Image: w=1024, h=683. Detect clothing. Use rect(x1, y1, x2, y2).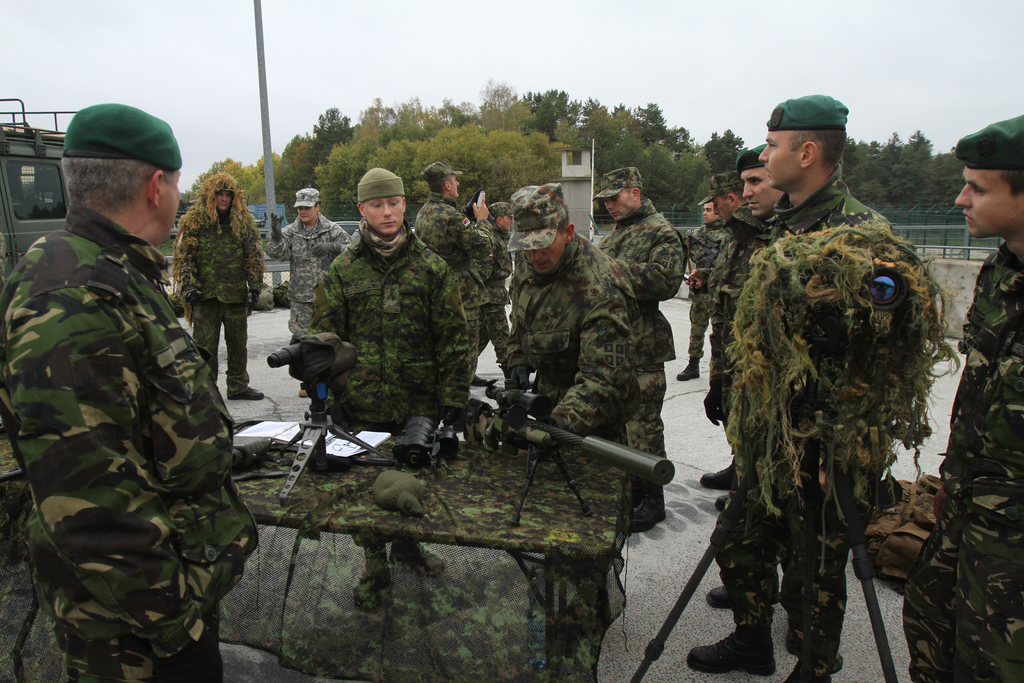
rect(903, 243, 1023, 682).
